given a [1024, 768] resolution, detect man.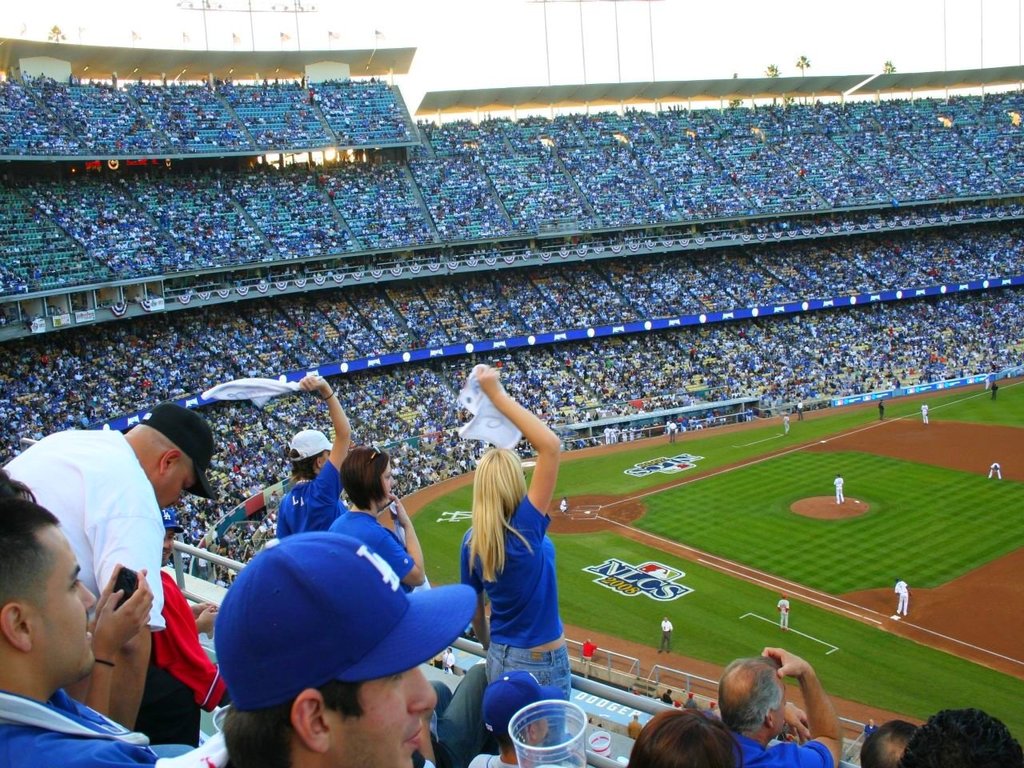
628, 712, 643, 740.
